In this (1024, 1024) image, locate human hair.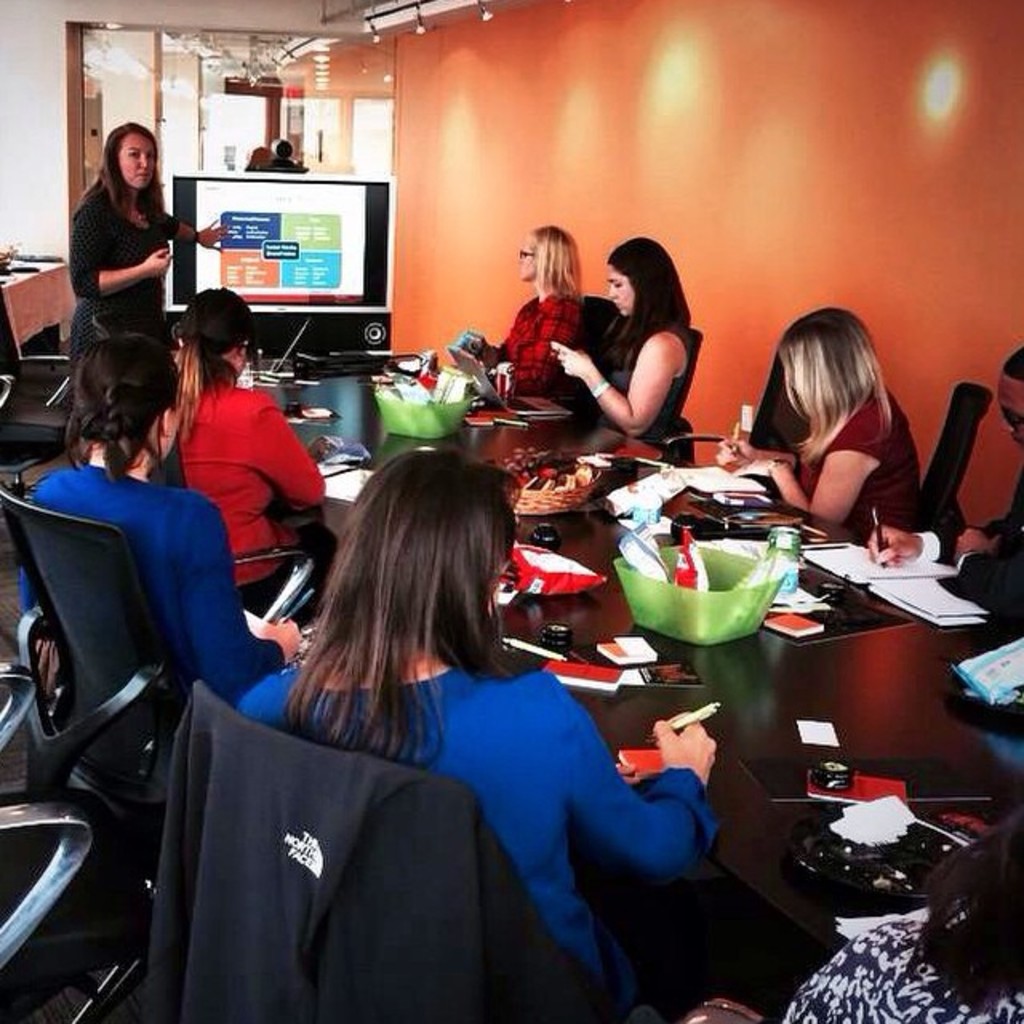
Bounding box: bbox=(282, 448, 533, 752).
